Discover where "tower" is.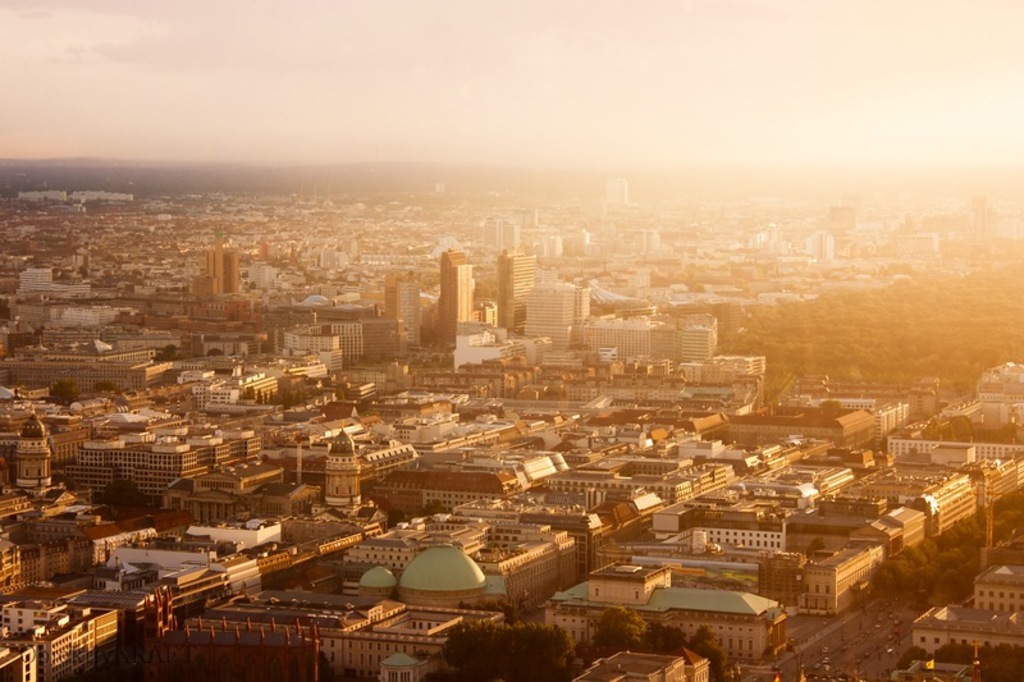
Discovered at [left=498, top=258, right=536, bottom=338].
